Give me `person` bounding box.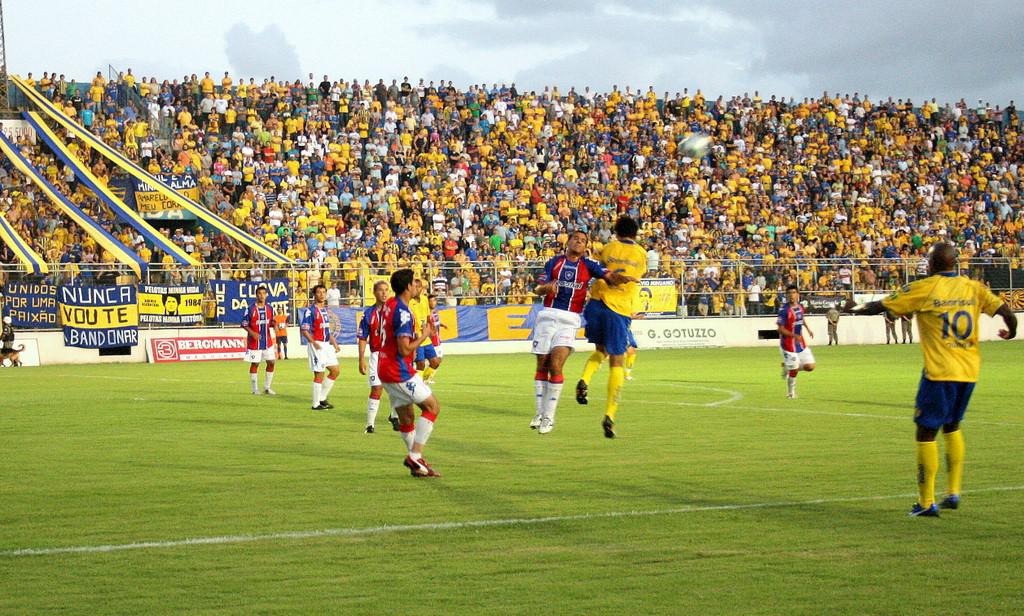
bbox=(890, 231, 997, 523).
